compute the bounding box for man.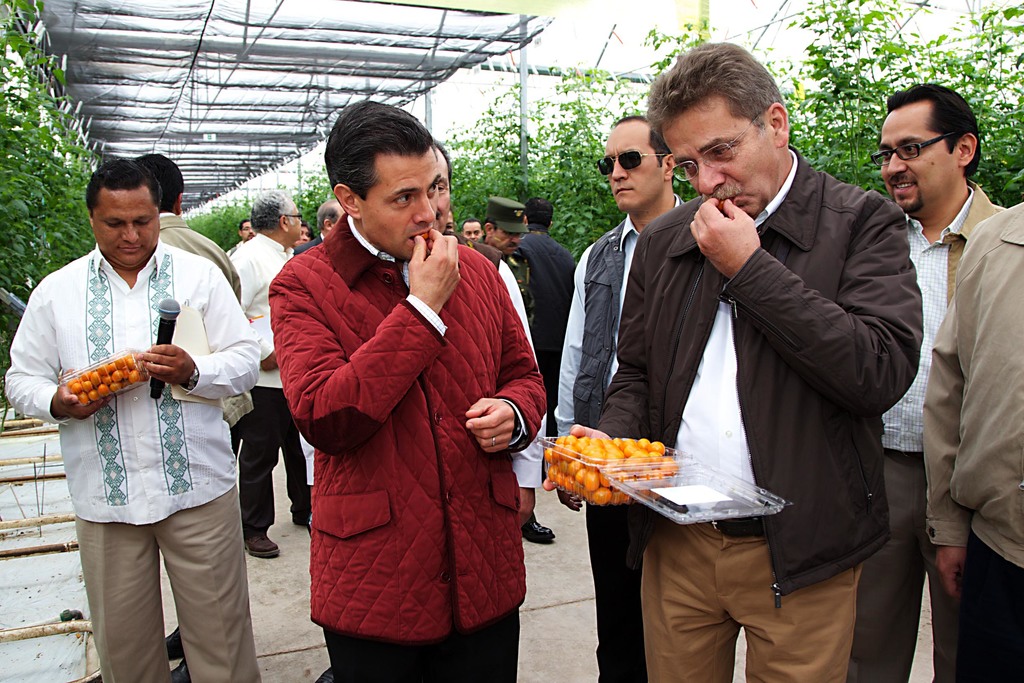
{"x1": 466, "y1": 218, "x2": 482, "y2": 239}.
